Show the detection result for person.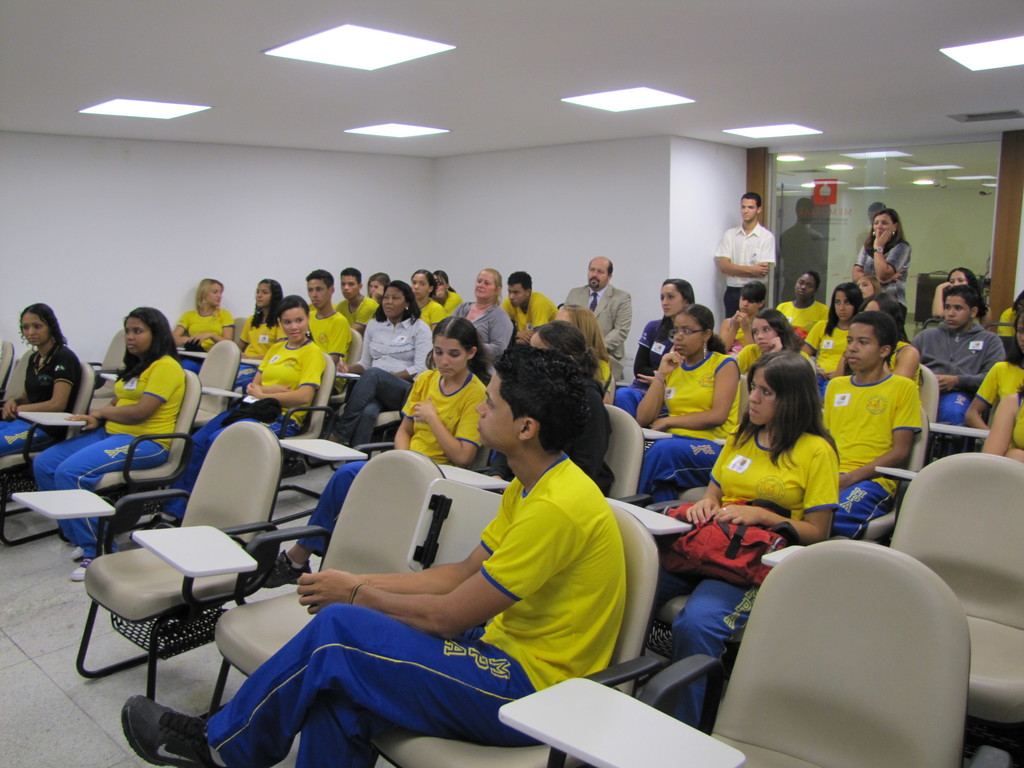
left=513, top=319, right=627, bottom=497.
